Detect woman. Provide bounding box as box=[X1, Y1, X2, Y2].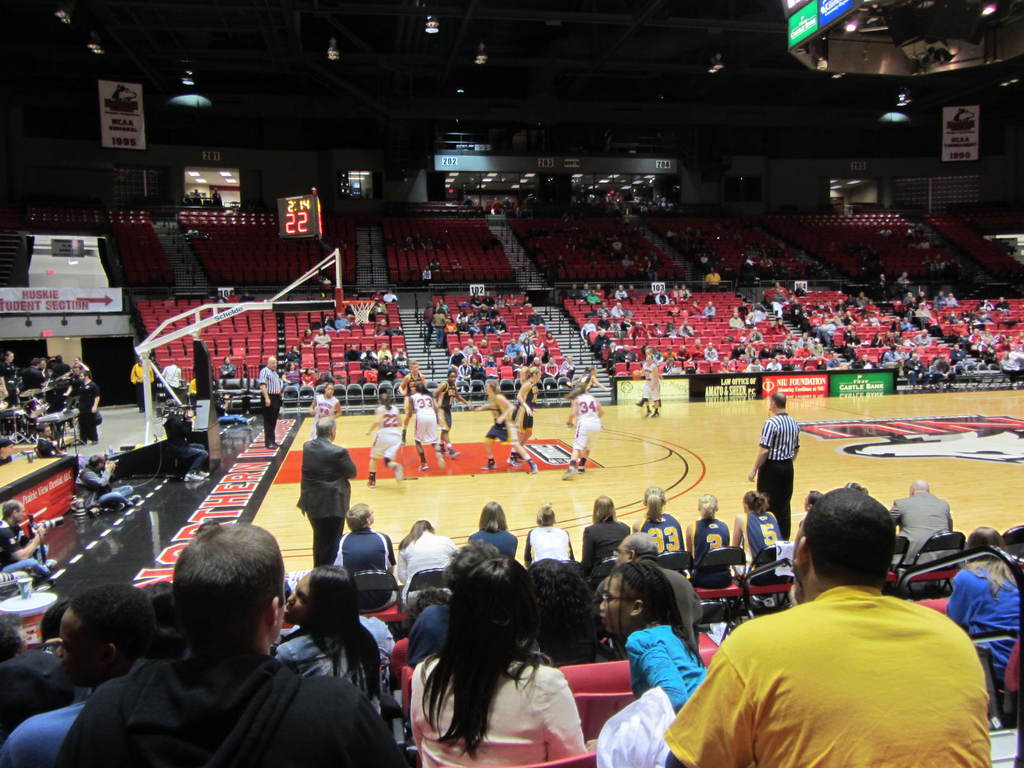
box=[685, 493, 730, 589].
